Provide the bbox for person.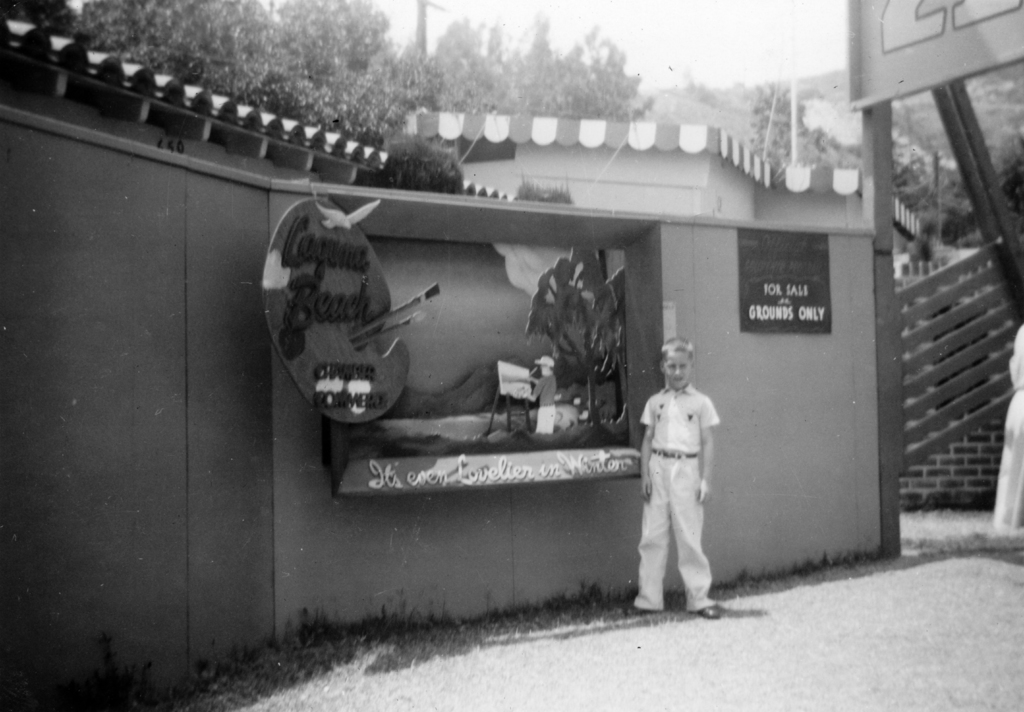
990,324,1023,529.
